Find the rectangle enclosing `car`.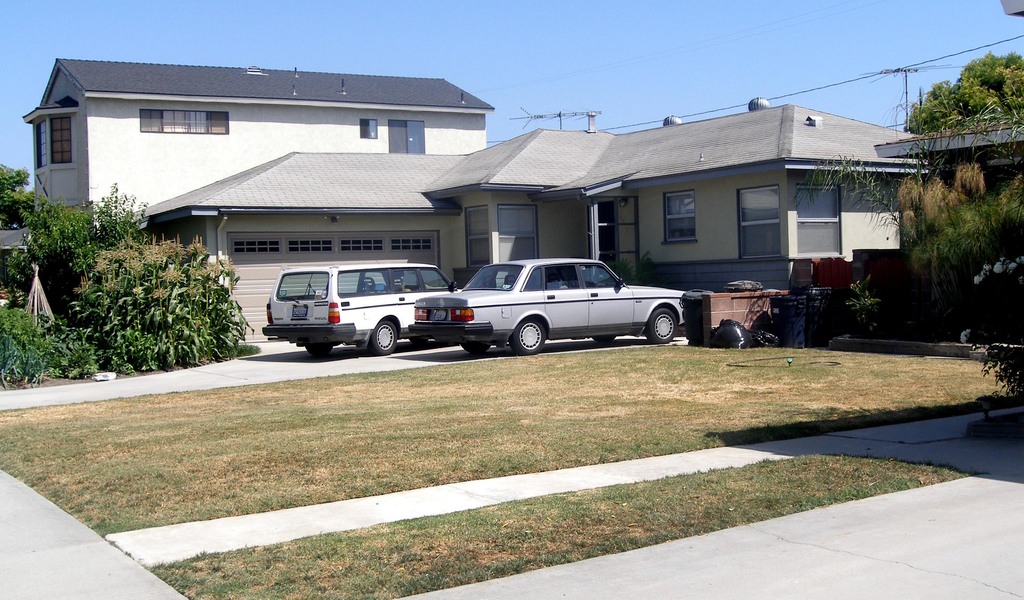
bbox(408, 258, 687, 356).
